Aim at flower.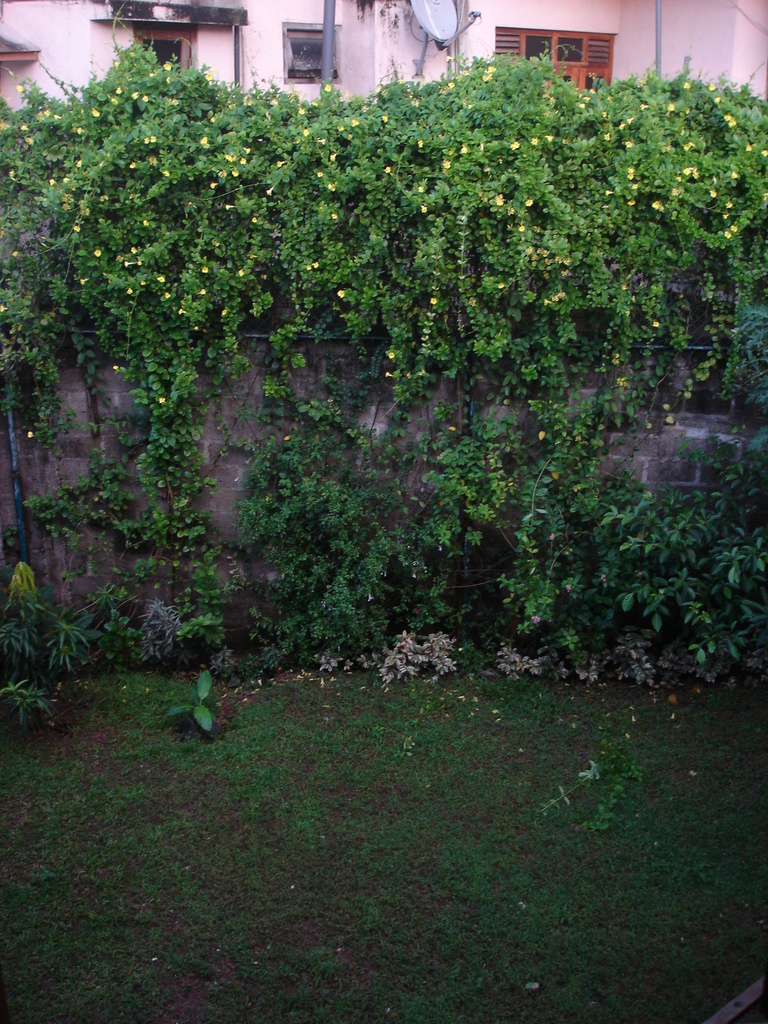
Aimed at [left=142, top=136, right=147, bottom=143].
